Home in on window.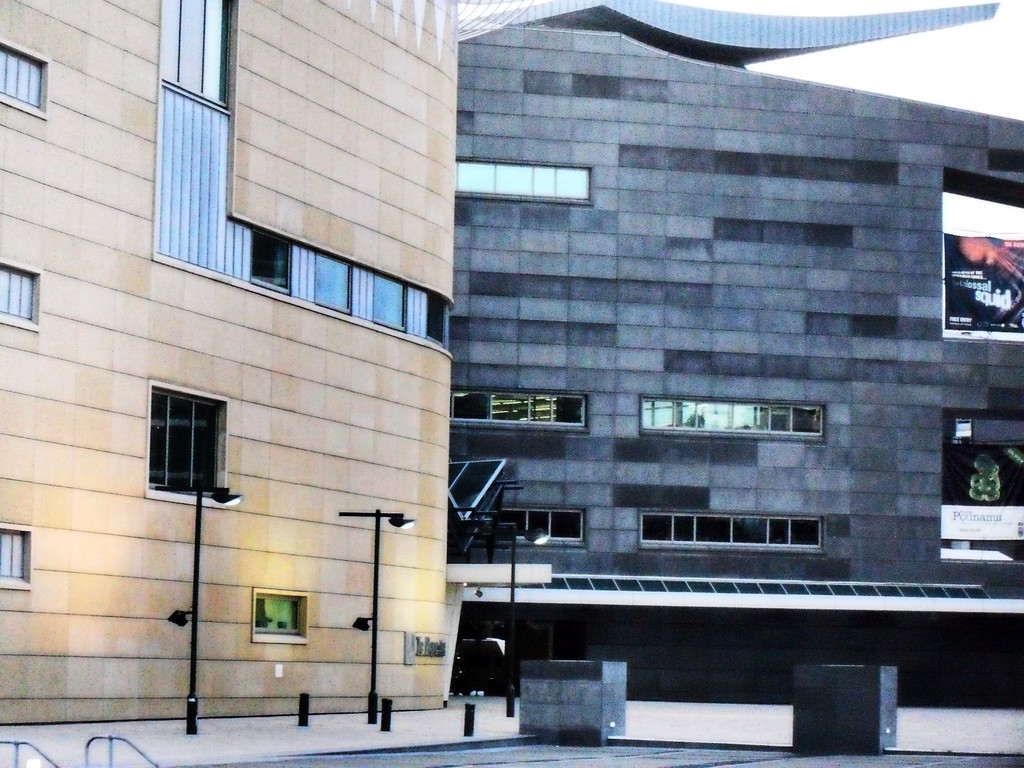
Homed in at 451, 155, 592, 201.
